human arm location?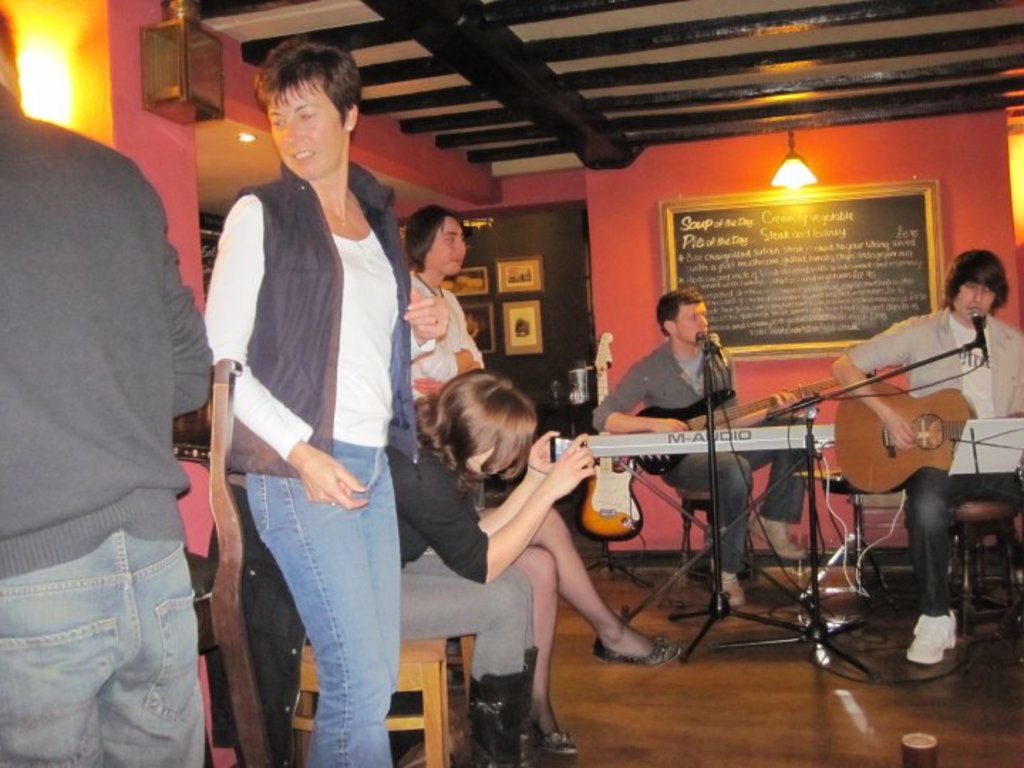
box(201, 189, 370, 509)
